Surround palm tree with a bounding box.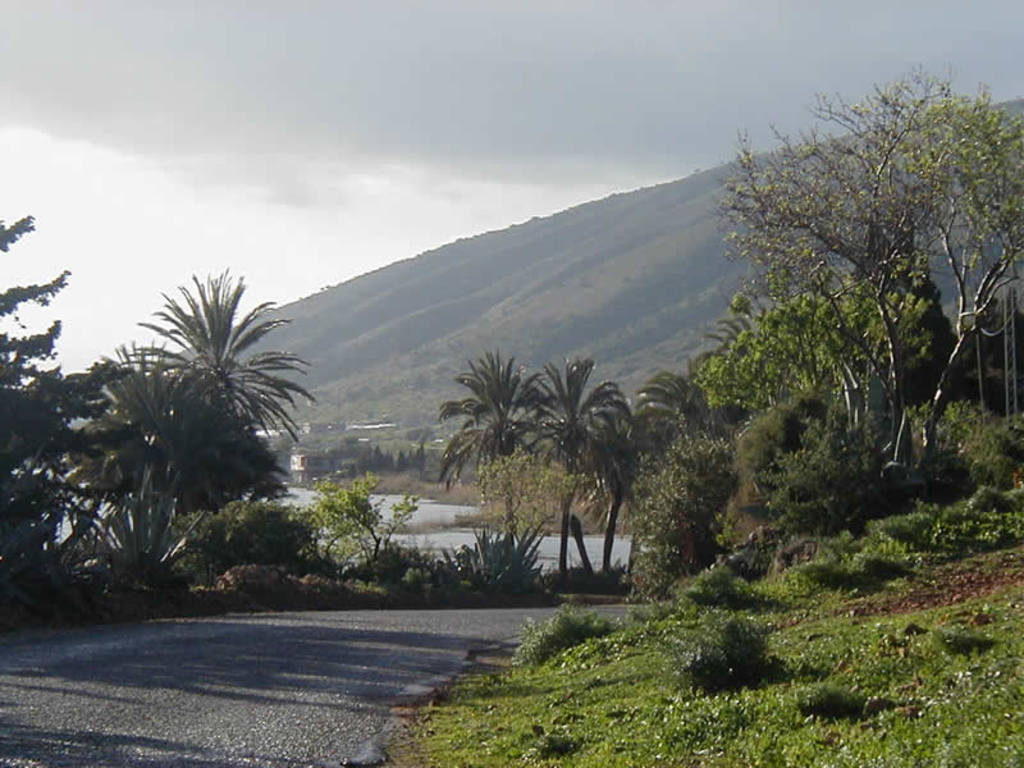
bbox=[637, 367, 742, 515].
